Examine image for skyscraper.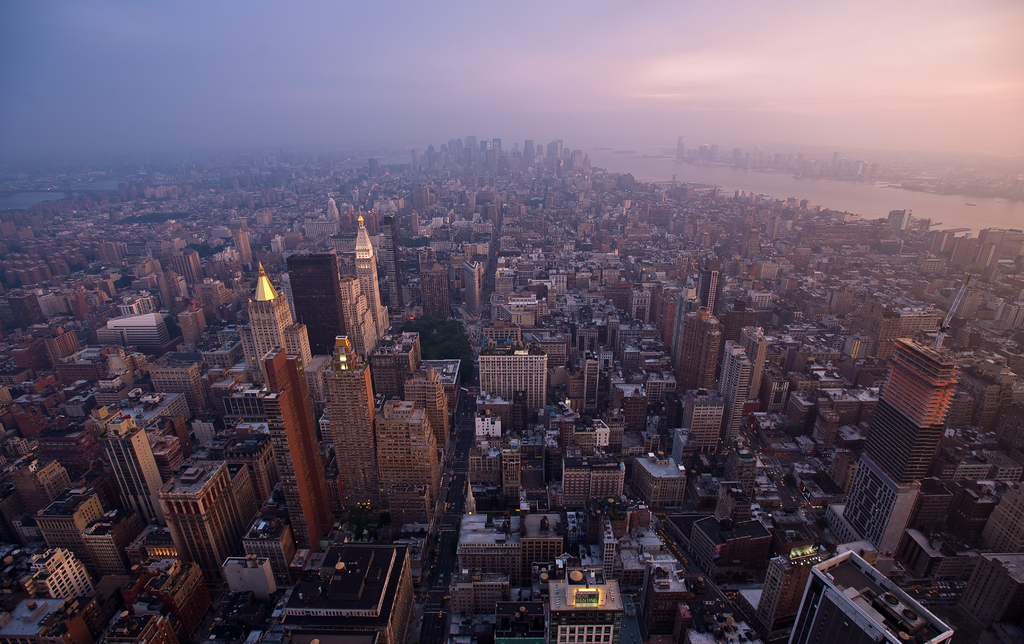
Examination result: <bbox>244, 256, 294, 381</bbox>.
